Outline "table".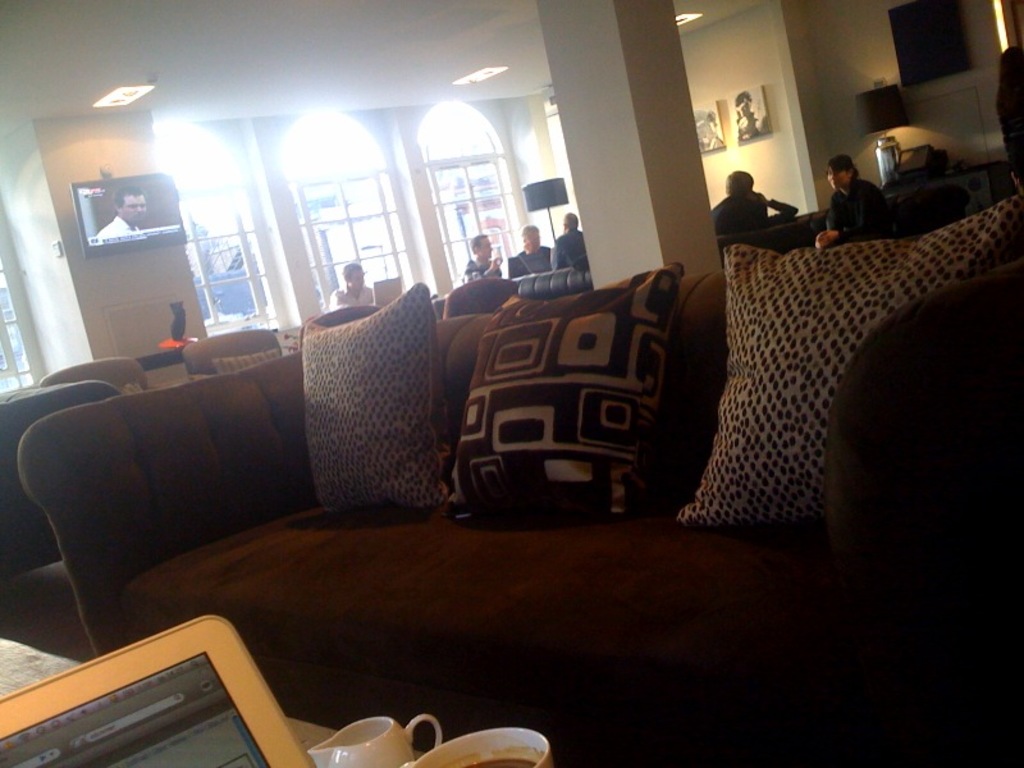
Outline: locate(0, 636, 406, 767).
